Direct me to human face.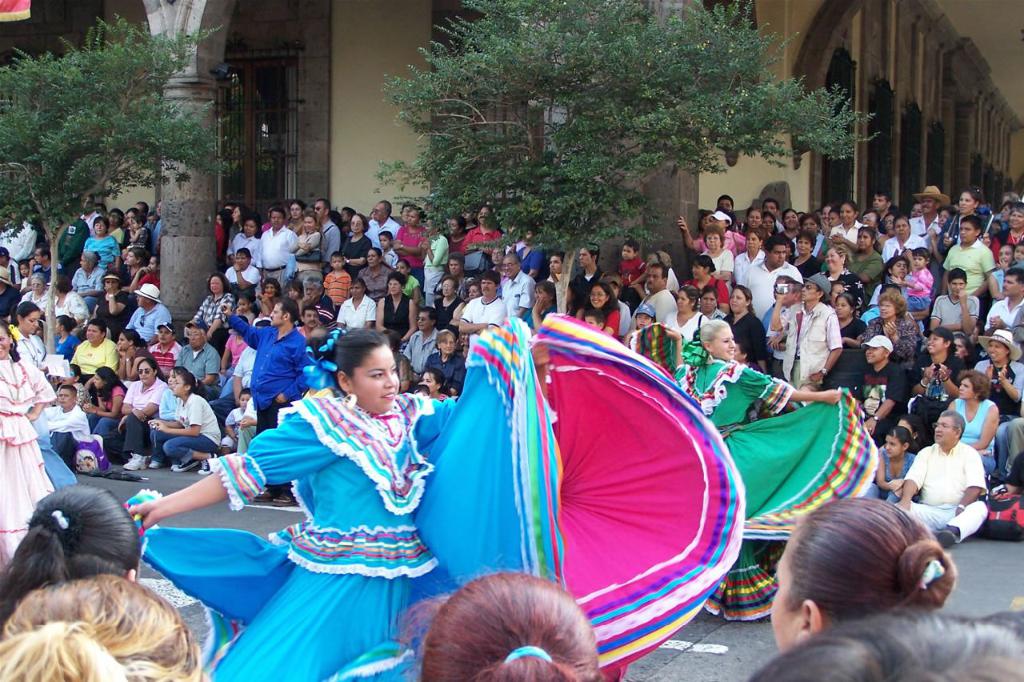
Direction: detection(349, 346, 398, 412).
